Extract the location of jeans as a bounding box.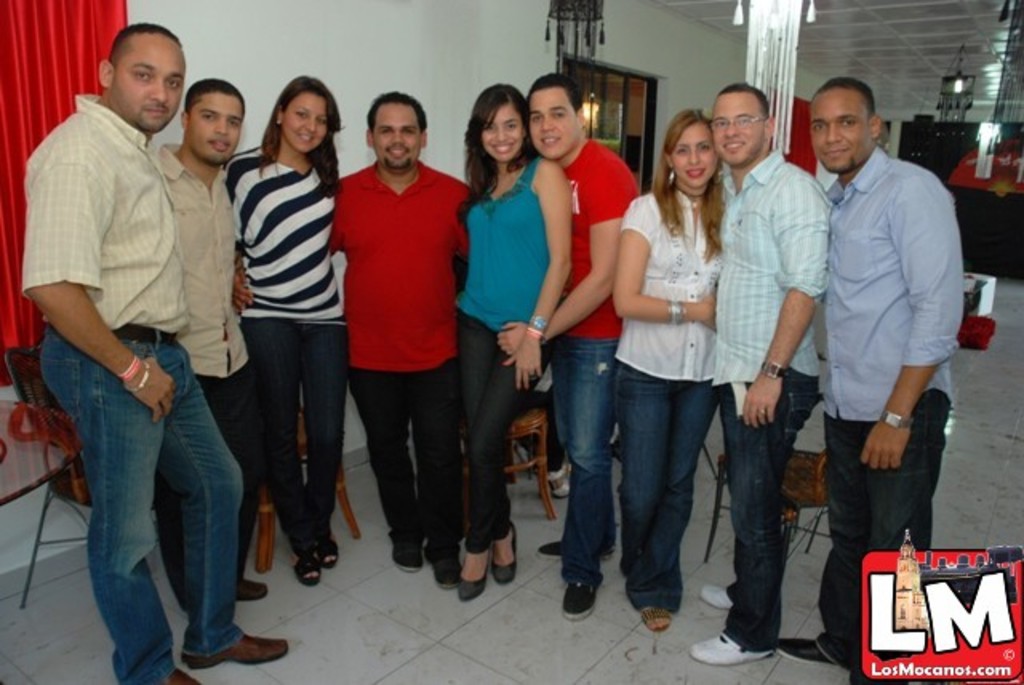
bbox(728, 363, 819, 651).
